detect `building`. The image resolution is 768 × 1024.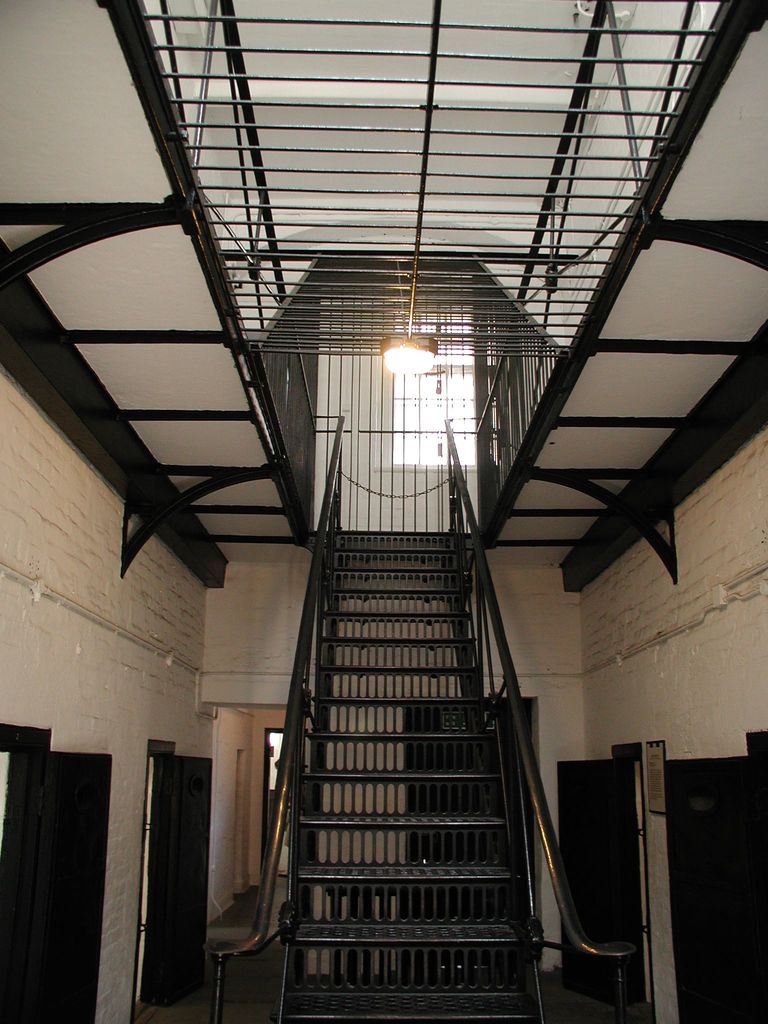
(0,0,767,1023).
